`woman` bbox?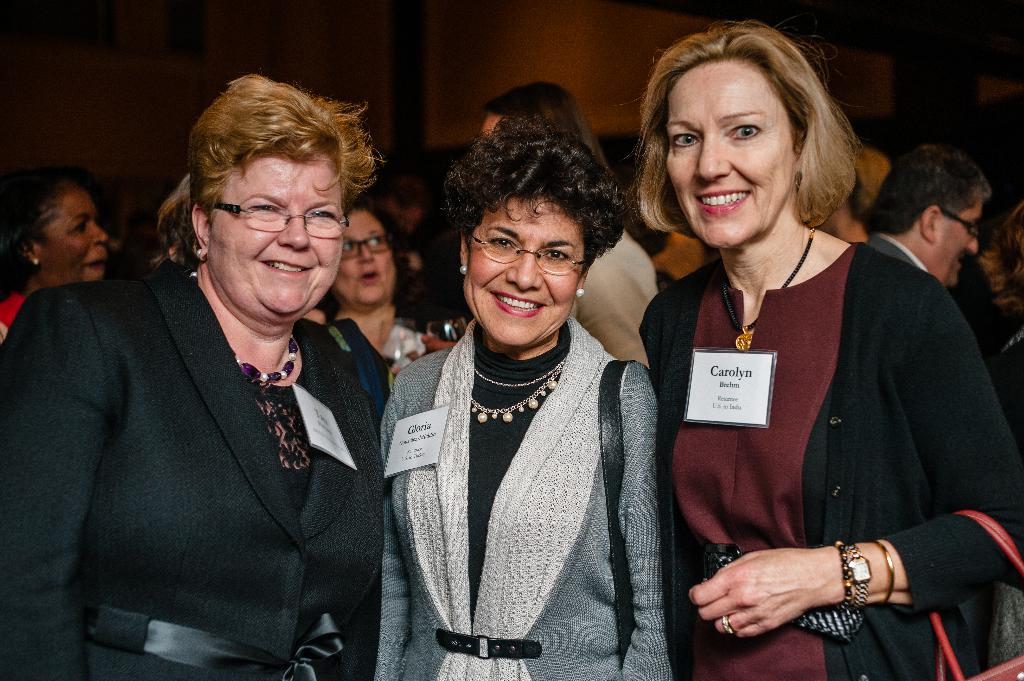
623:52:998:680
